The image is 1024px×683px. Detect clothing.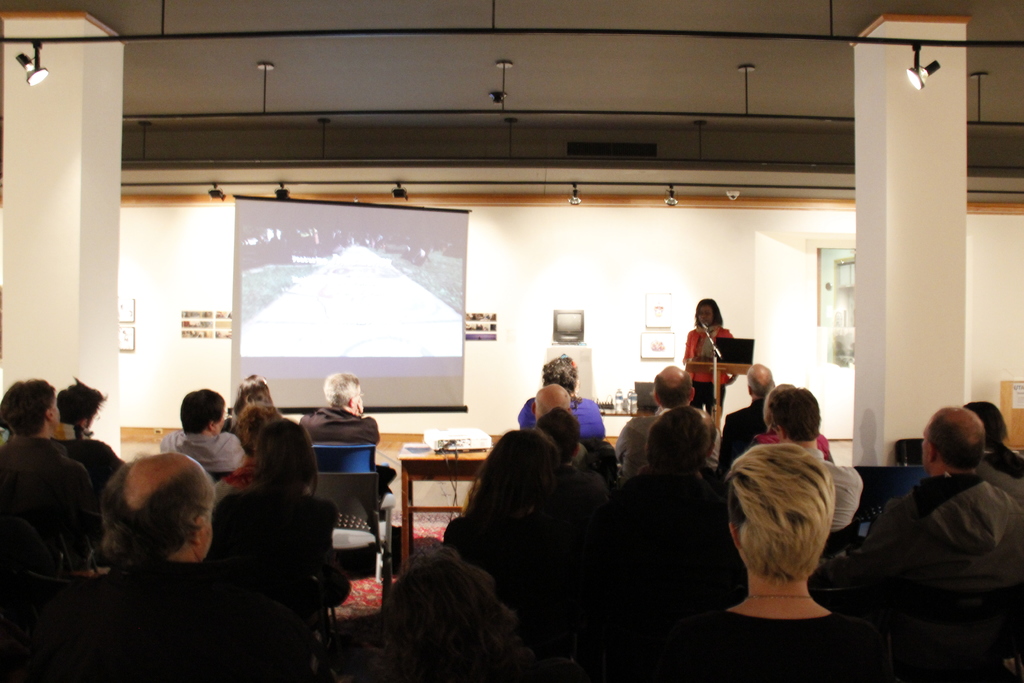
Detection: left=163, top=429, right=234, bottom=473.
